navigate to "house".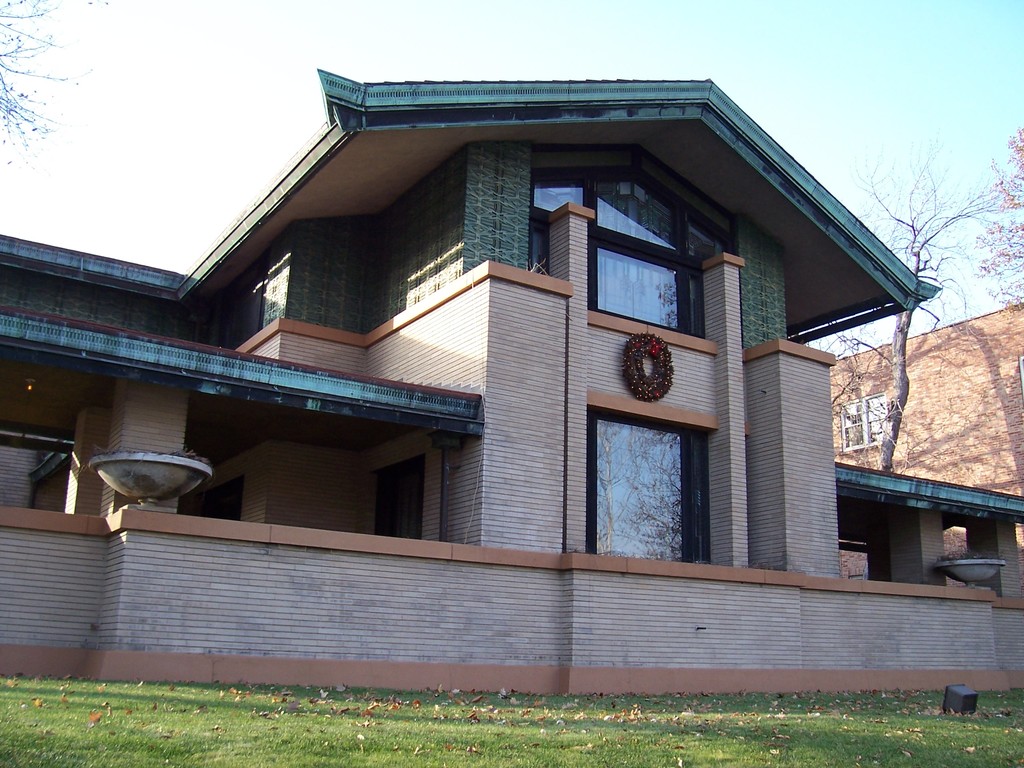
Navigation target: bbox=(9, 35, 1003, 707).
